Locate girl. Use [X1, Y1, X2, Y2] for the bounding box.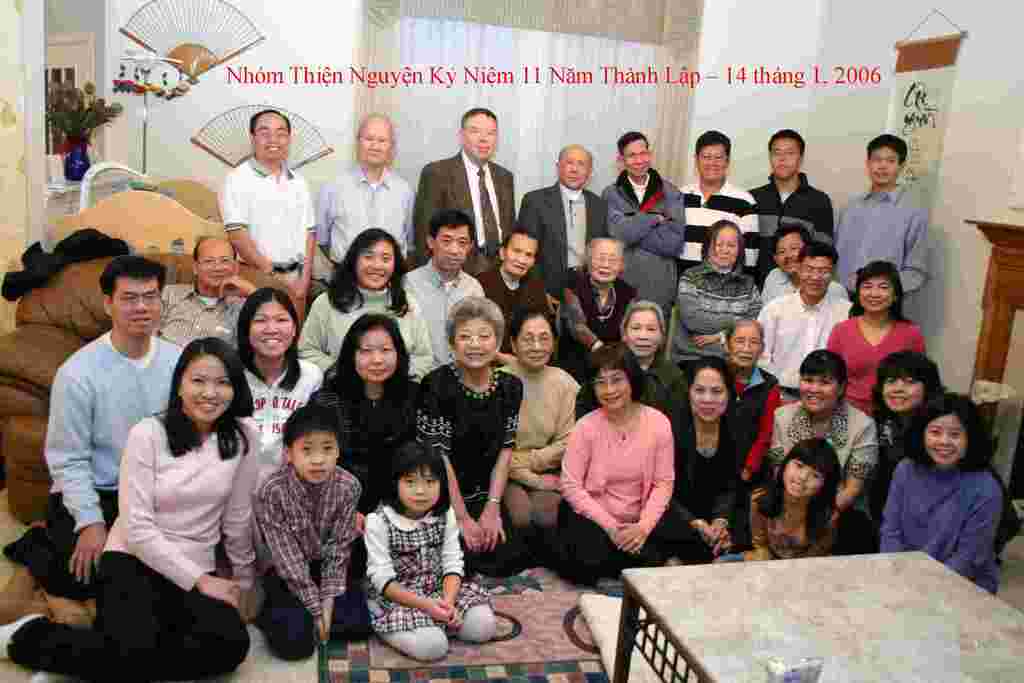
[714, 437, 845, 562].
